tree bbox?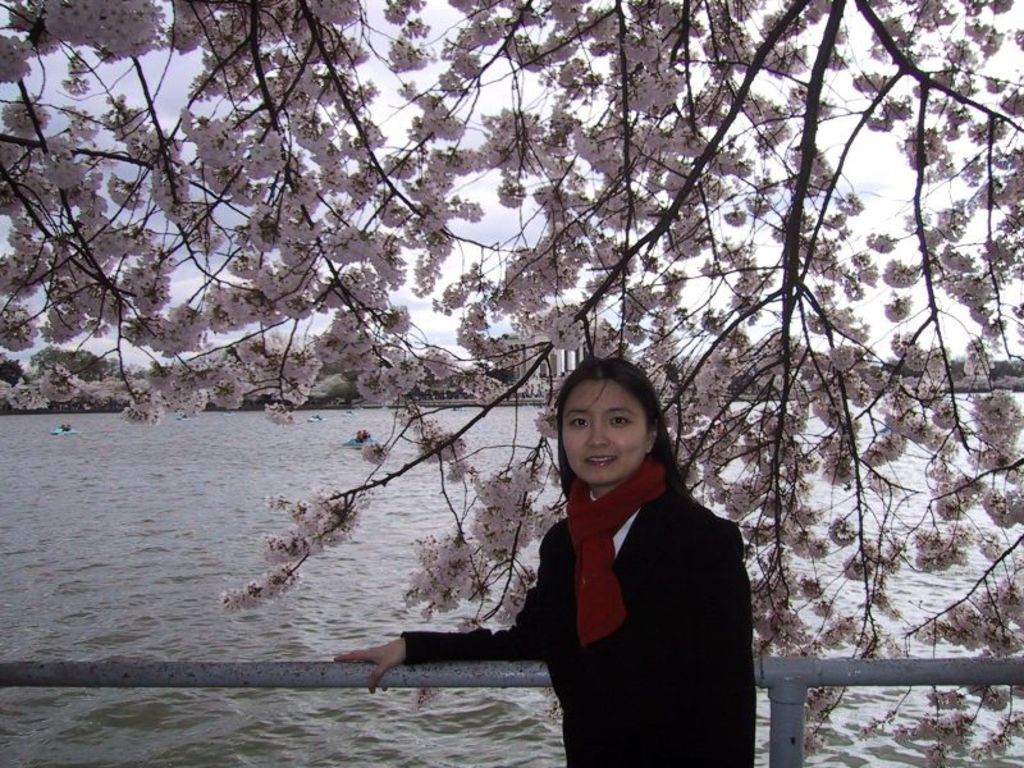
box=[0, 357, 32, 396]
